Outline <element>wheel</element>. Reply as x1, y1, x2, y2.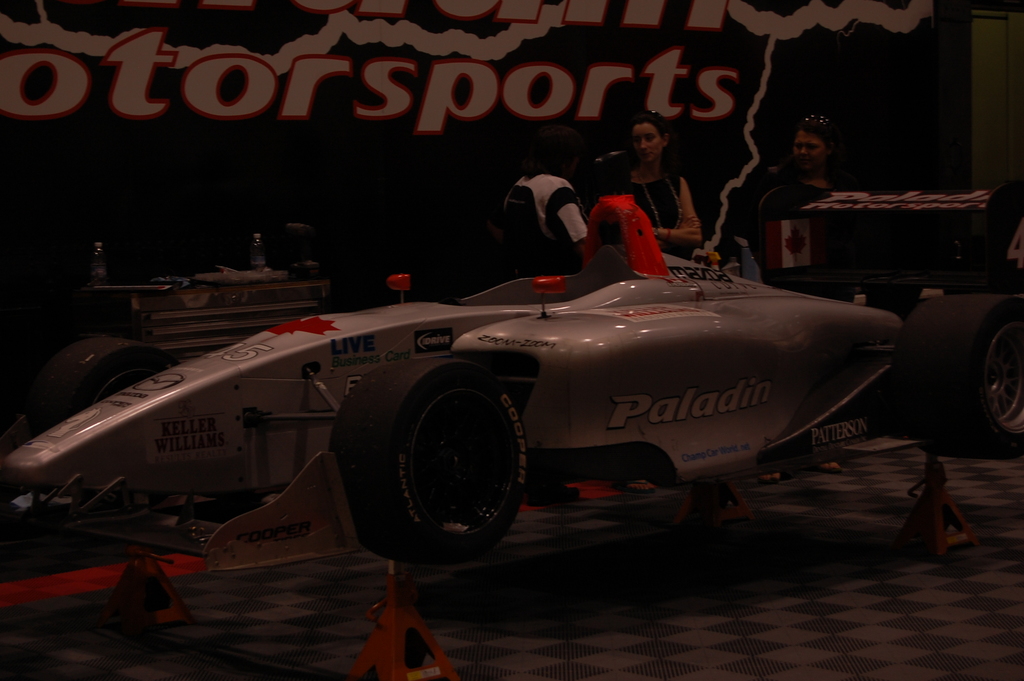
888, 282, 1023, 455.
